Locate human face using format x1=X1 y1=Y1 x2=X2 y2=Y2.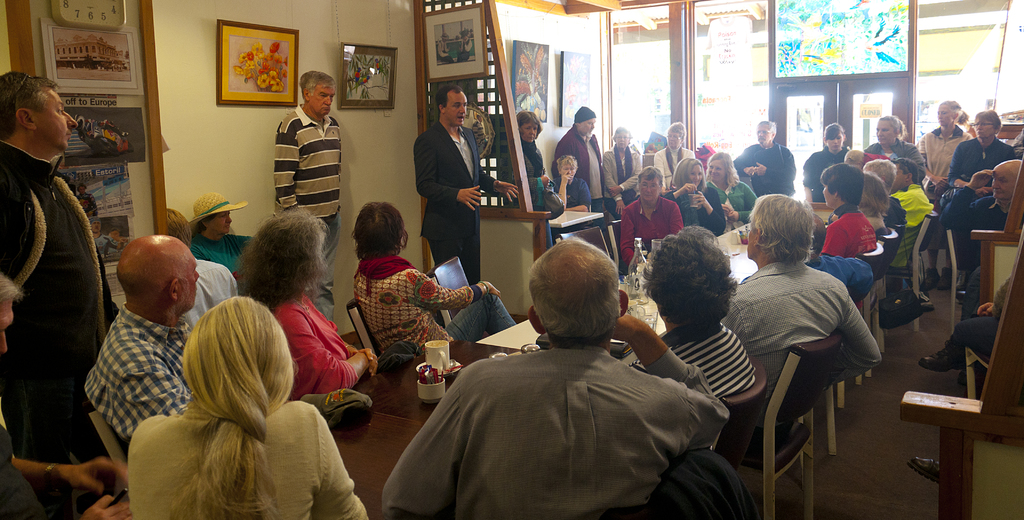
x1=561 y1=161 x2=577 y2=175.
